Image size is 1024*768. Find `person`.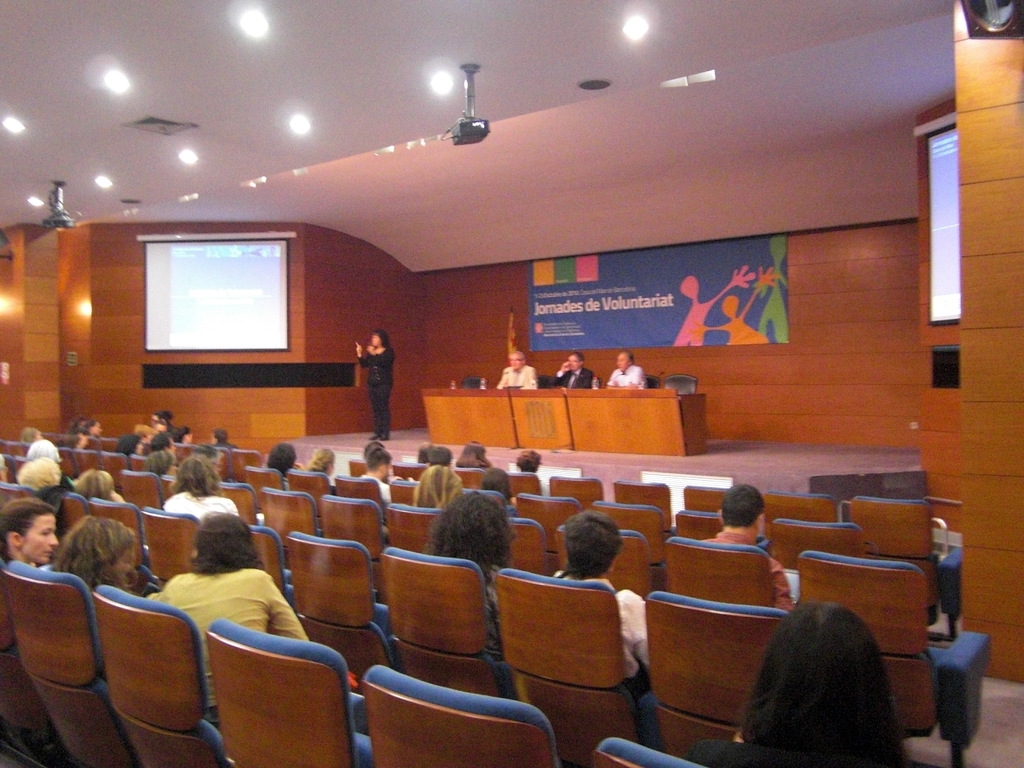
bbox(691, 479, 797, 616).
